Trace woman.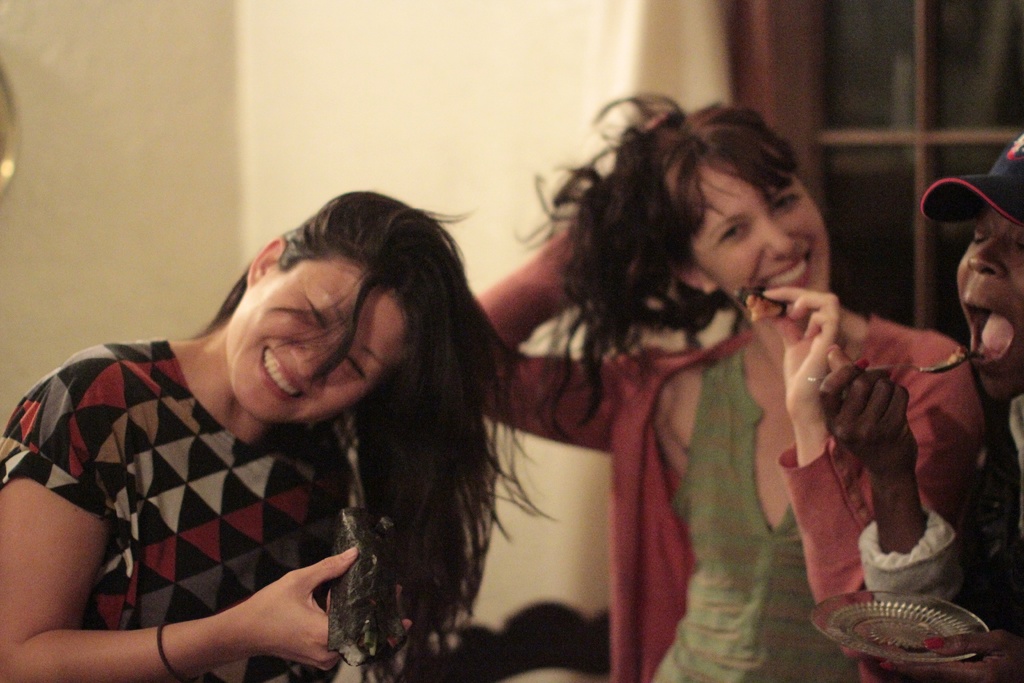
Traced to [18,172,604,679].
